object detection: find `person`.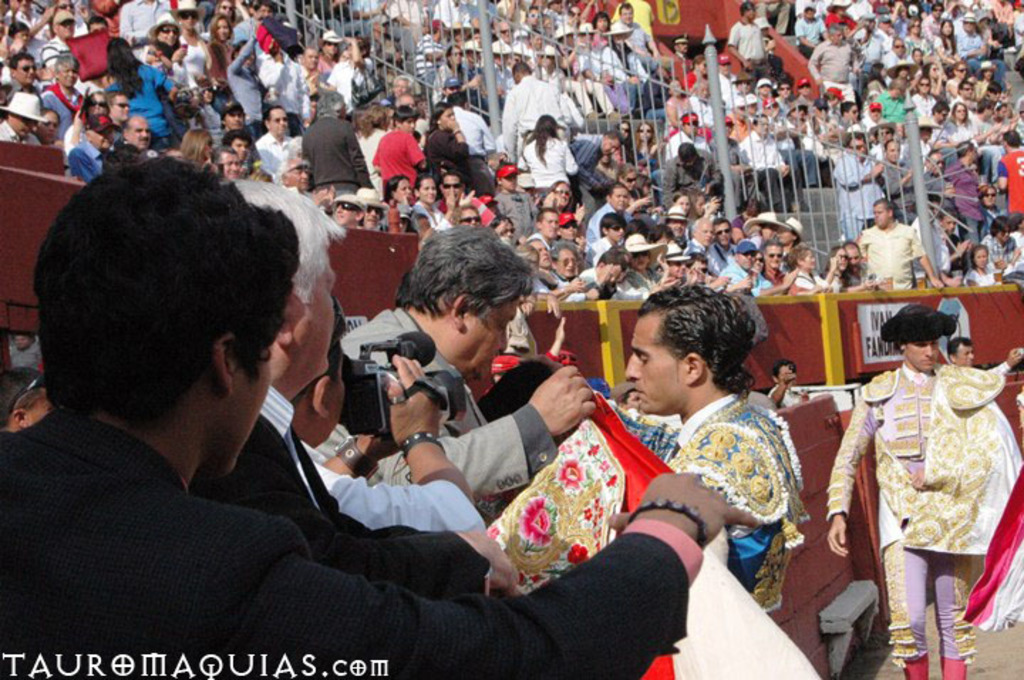
box(596, 283, 806, 619).
